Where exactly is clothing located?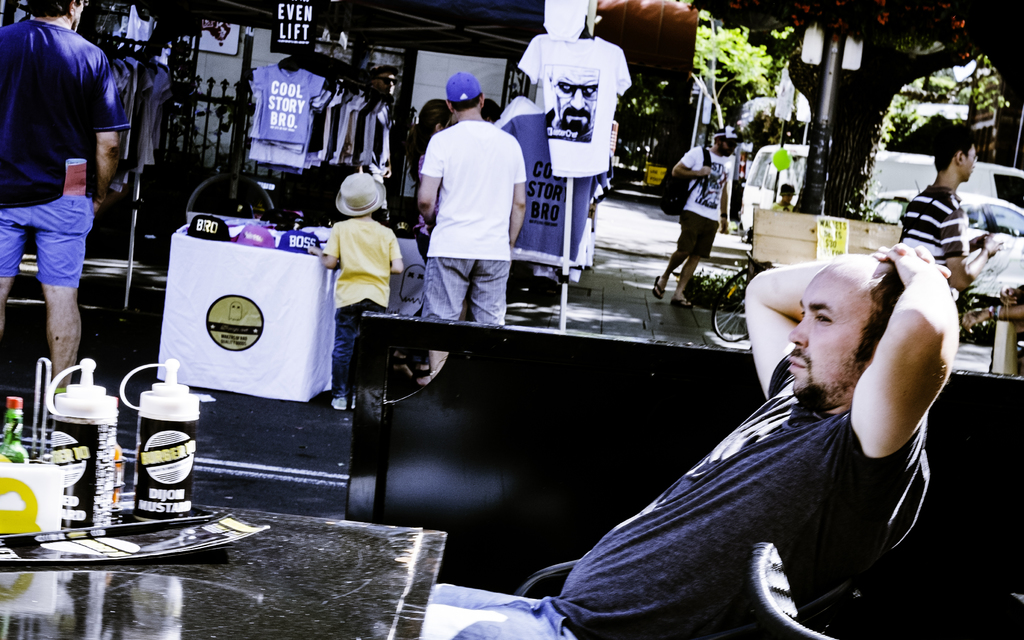
Its bounding box is left=675, top=209, right=719, bottom=257.
